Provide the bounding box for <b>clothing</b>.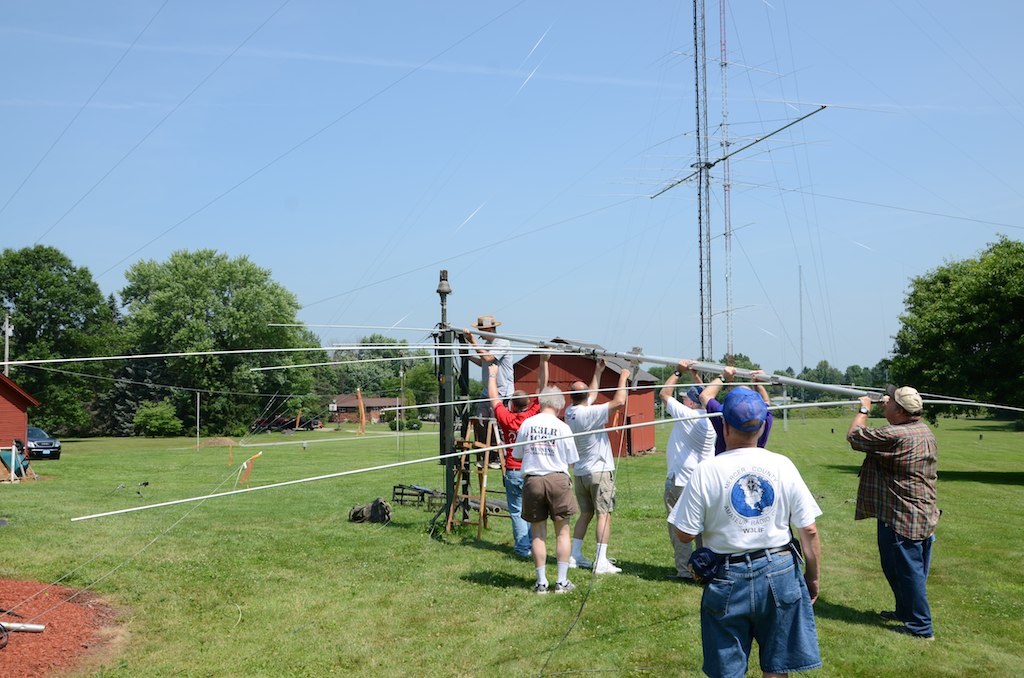
region(492, 402, 544, 553).
